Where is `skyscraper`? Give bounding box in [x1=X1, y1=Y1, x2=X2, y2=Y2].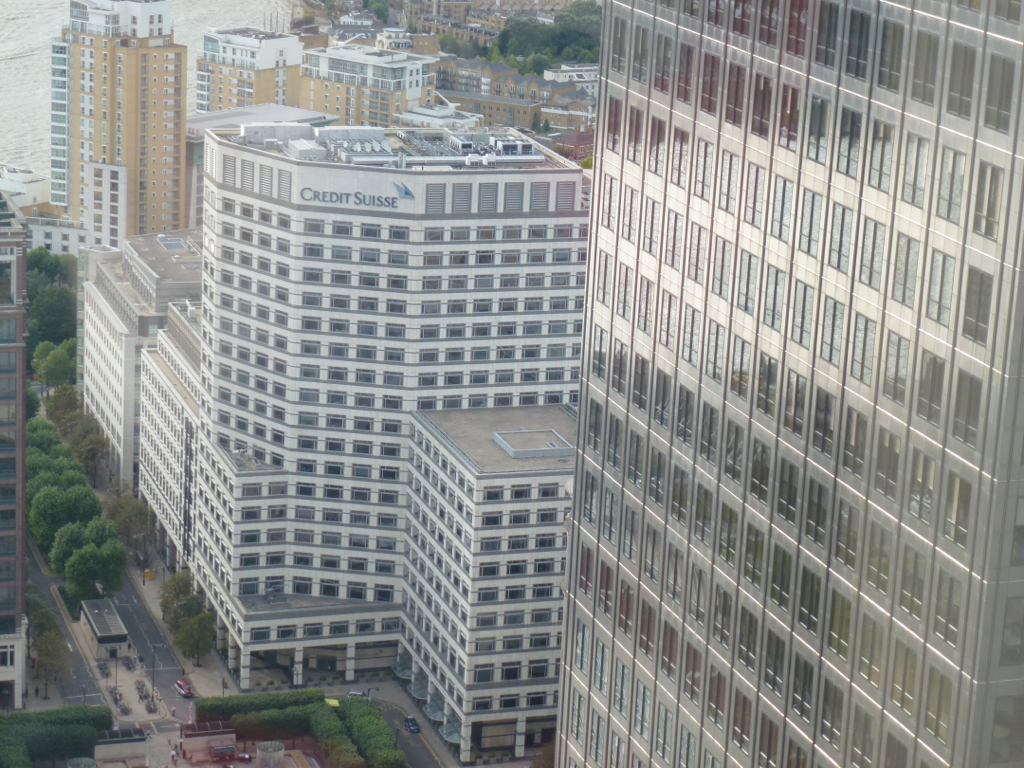
[x1=551, y1=0, x2=1023, y2=767].
